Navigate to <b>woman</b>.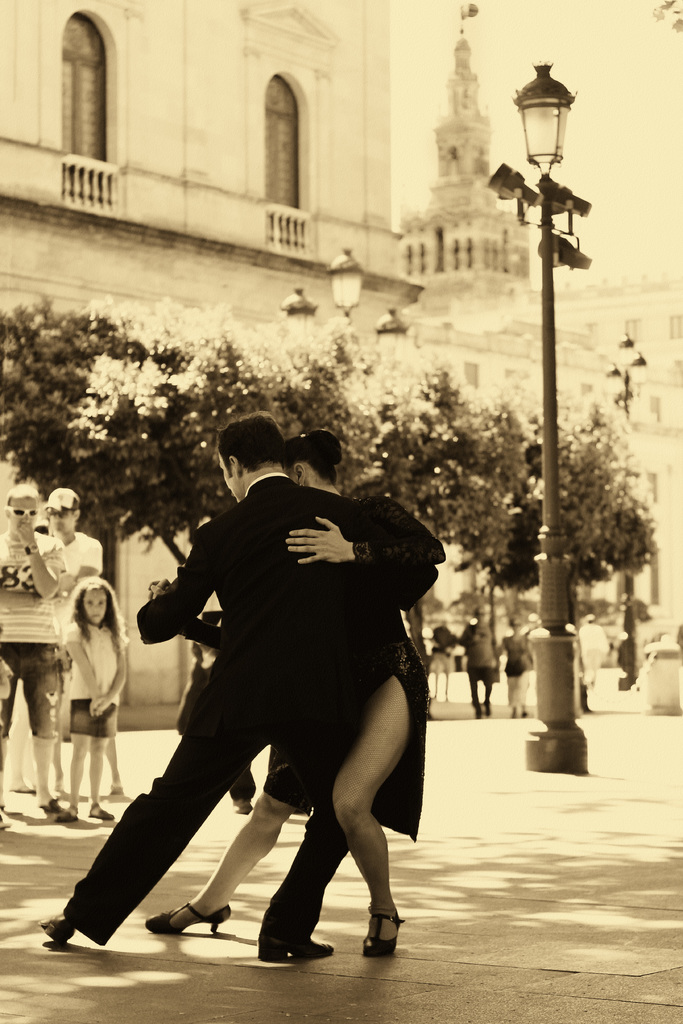
Navigation target: Rect(146, 424, 444, 957).
